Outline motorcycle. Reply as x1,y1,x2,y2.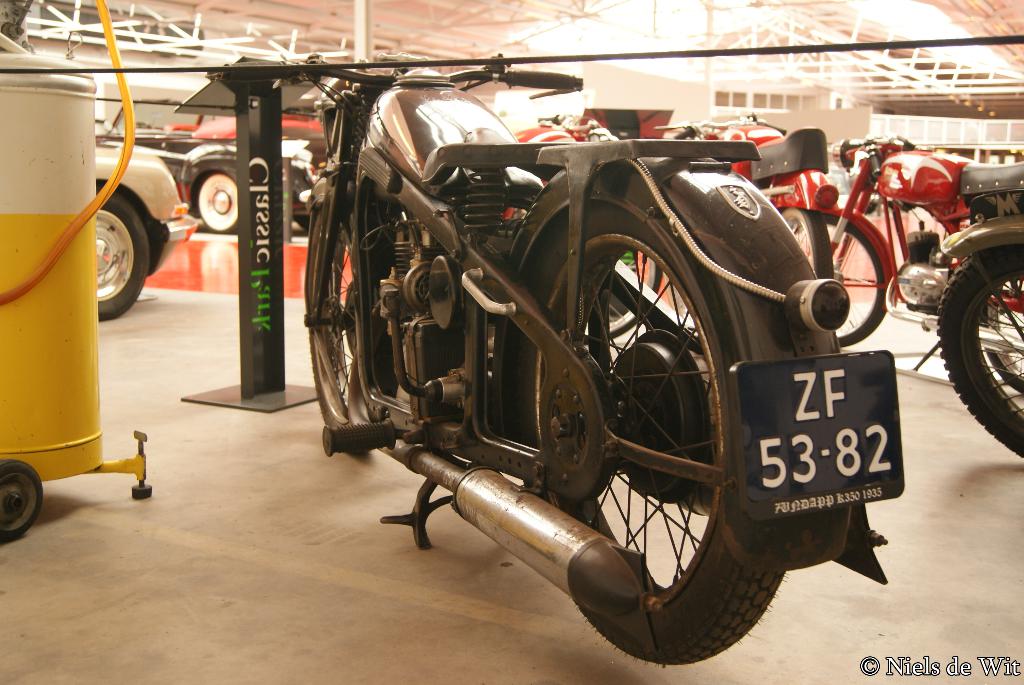
205,48,906,670.
